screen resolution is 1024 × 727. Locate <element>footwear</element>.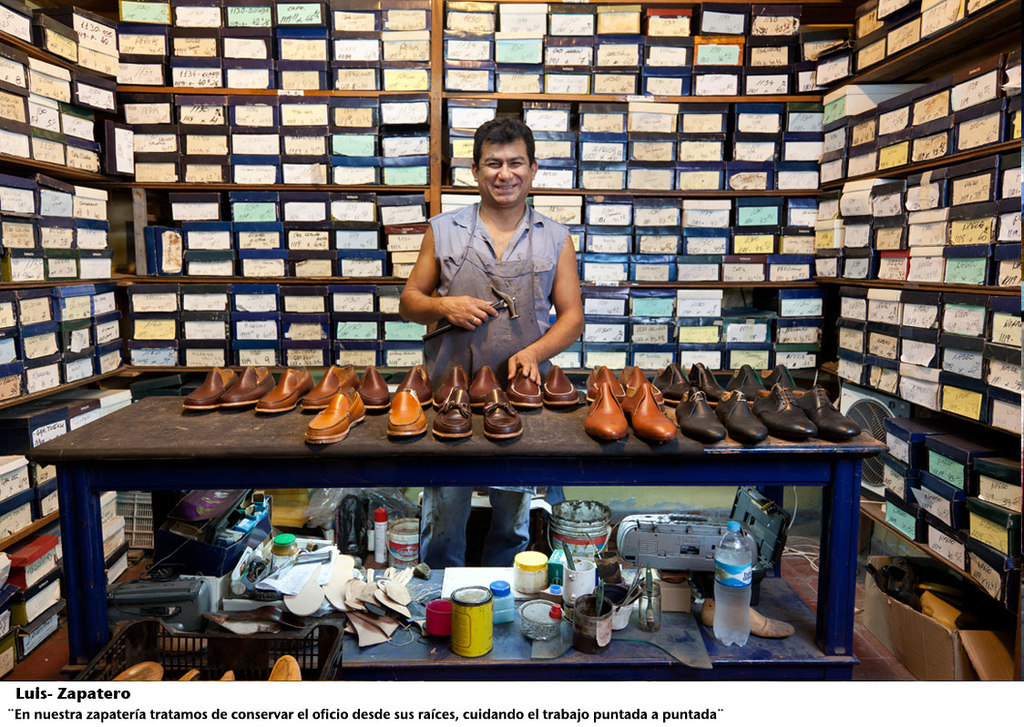
(178,671,200,681).
